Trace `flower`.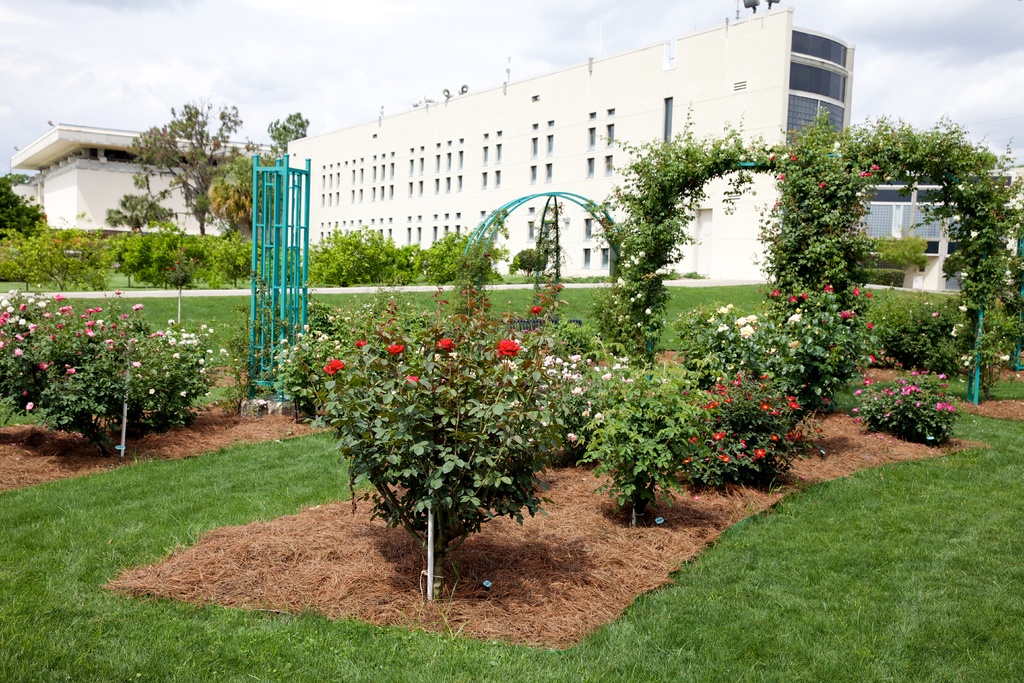
Traced to rect(615, 276, 626, 289).
